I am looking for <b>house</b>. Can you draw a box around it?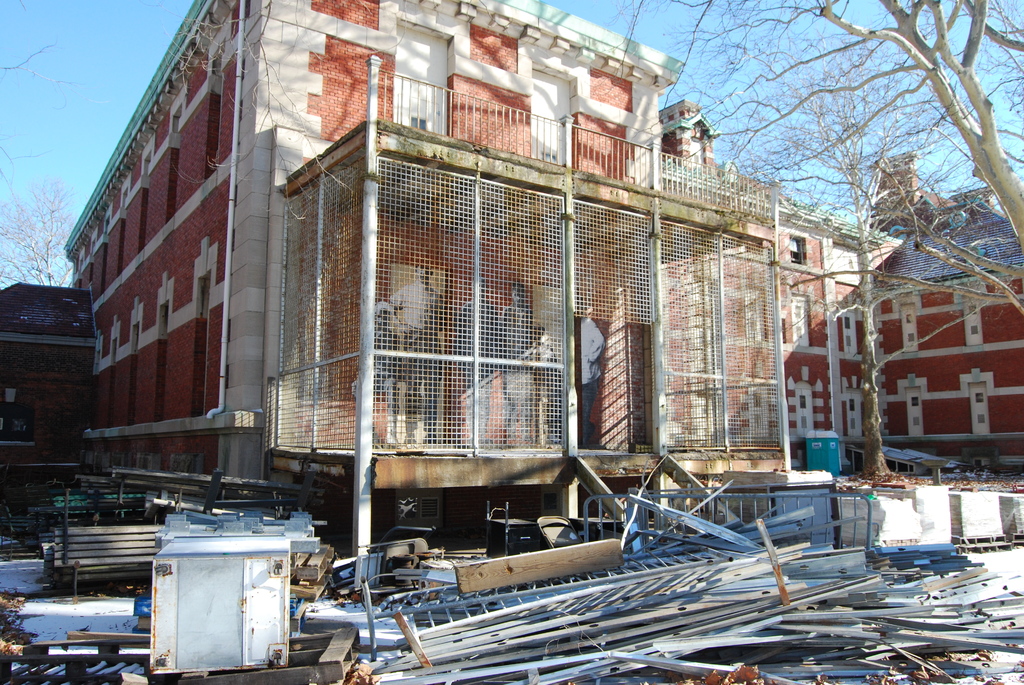
Sure, the bounding box is x1=0 y1=0 x2=1023 y2=489.
